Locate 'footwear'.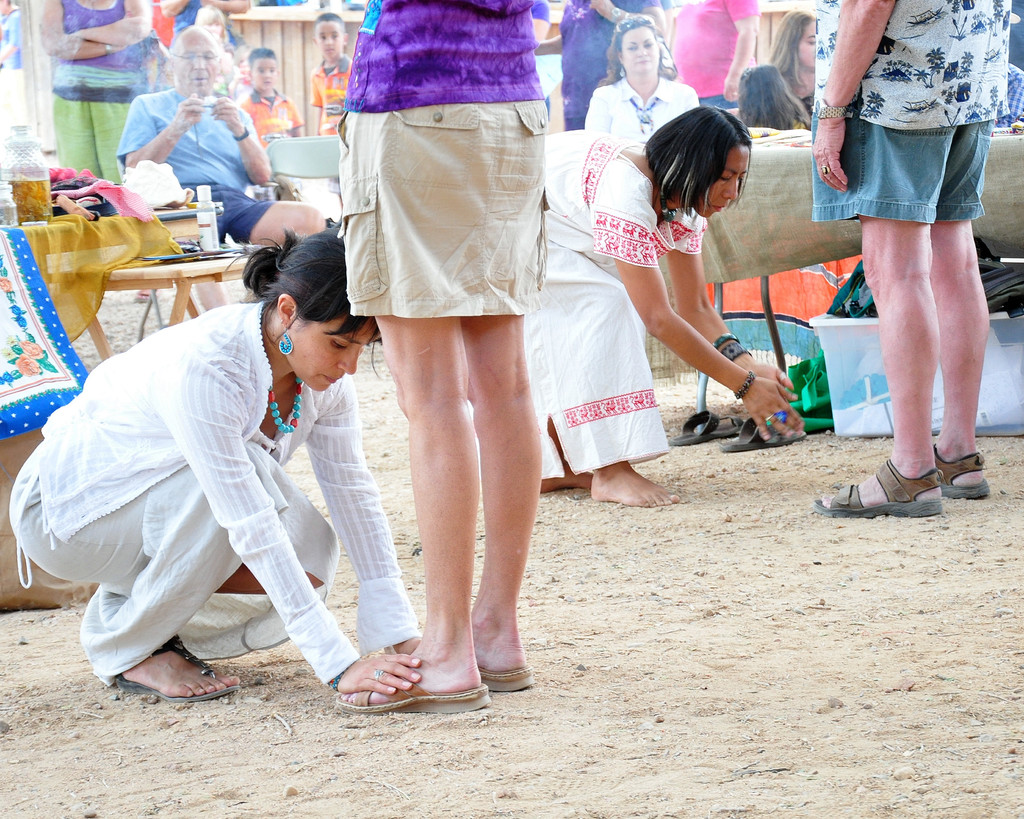
Bounding box: [left=825, top=435, right=975, bottom=526].
